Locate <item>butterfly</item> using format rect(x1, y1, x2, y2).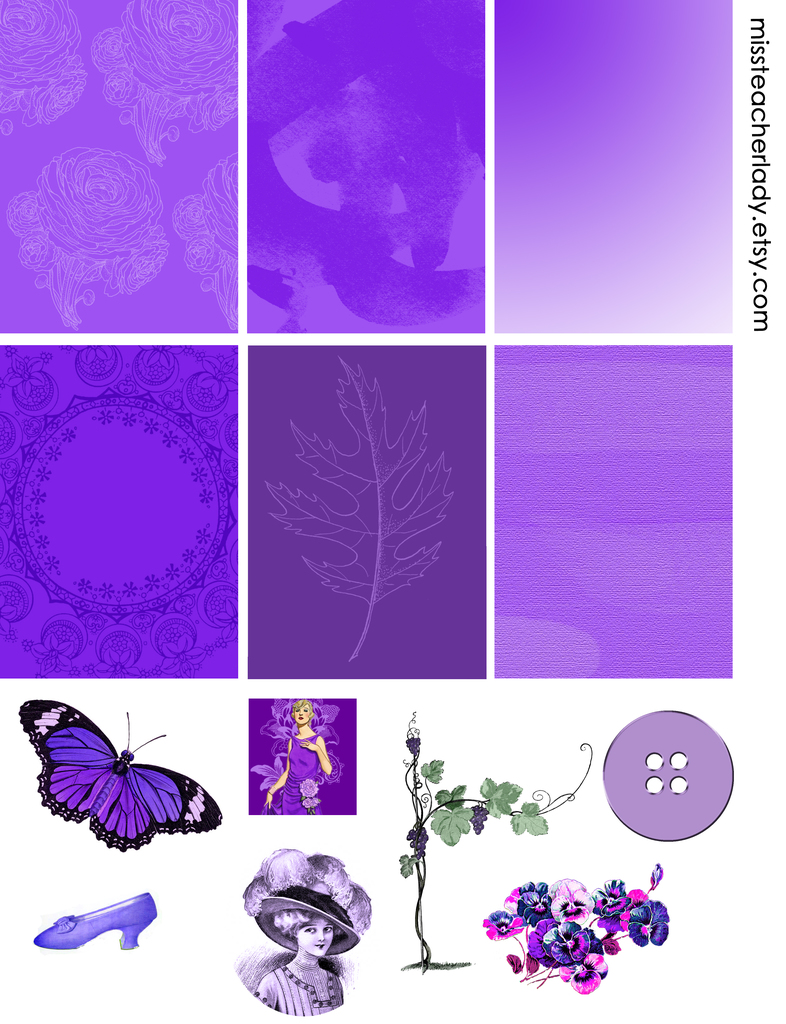
rect(14, 693, 212, 855).
